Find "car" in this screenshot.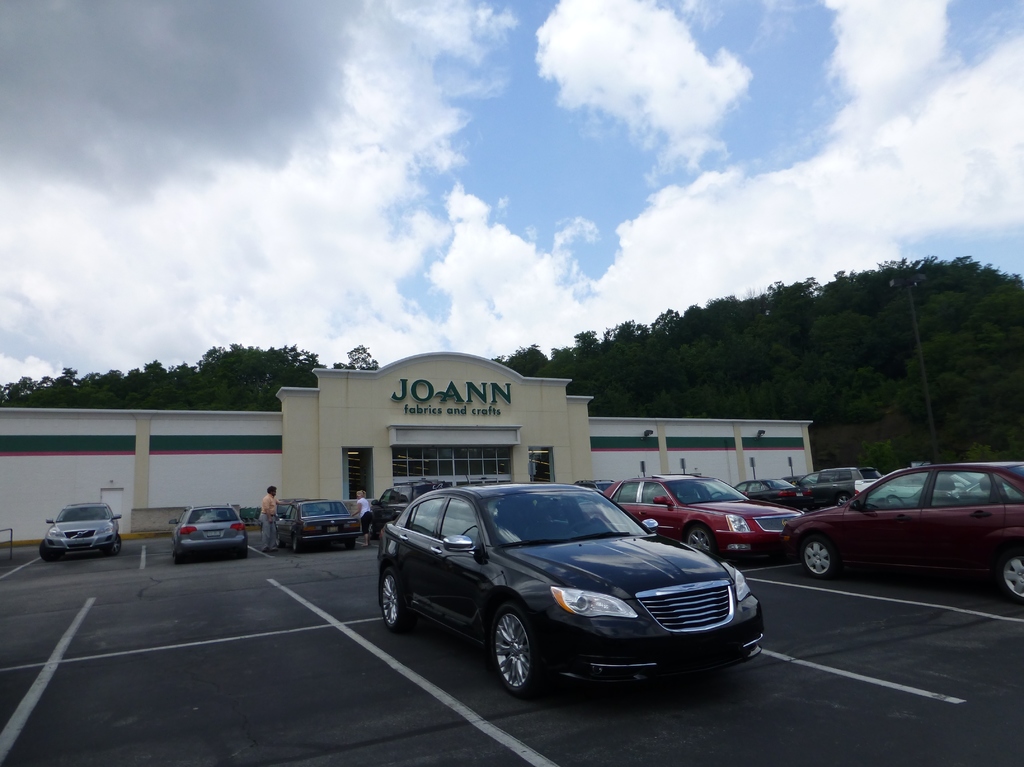
The bounding box for "car" is [162, 501, 248, 563].
